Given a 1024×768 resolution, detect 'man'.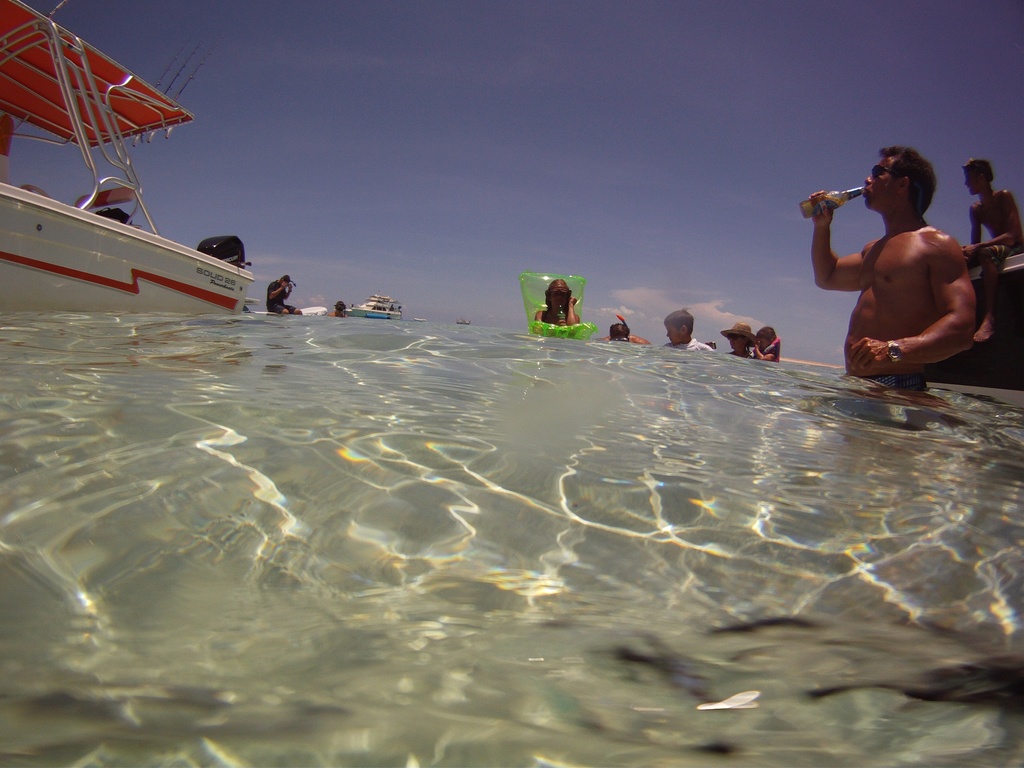
x1=266 y1=273 x2=304 y2=317.
